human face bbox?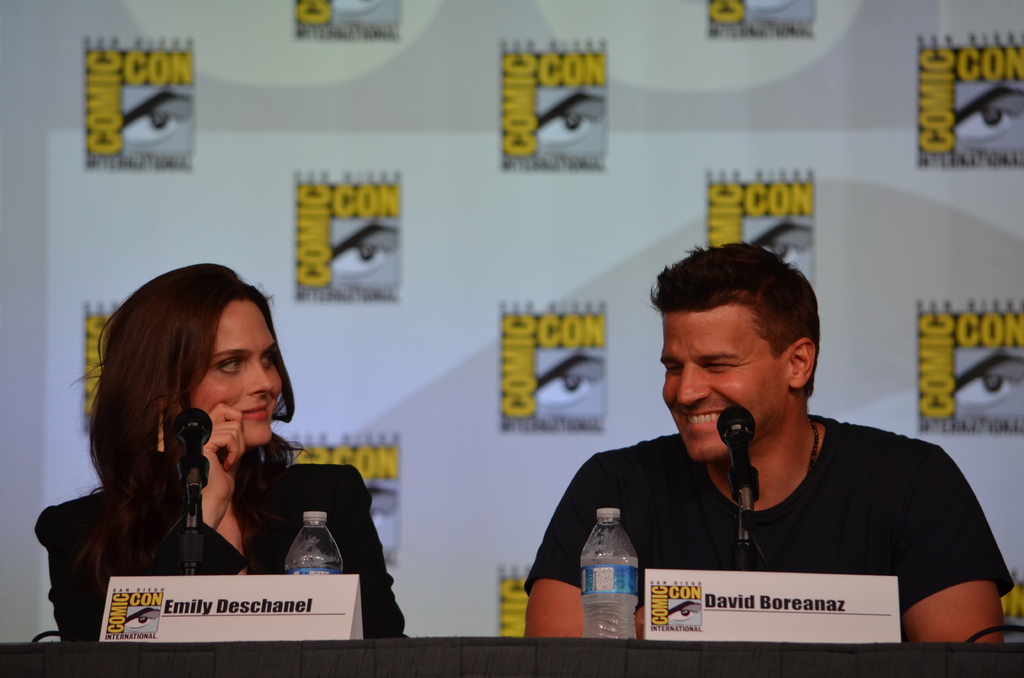
[666,315,797,465]
